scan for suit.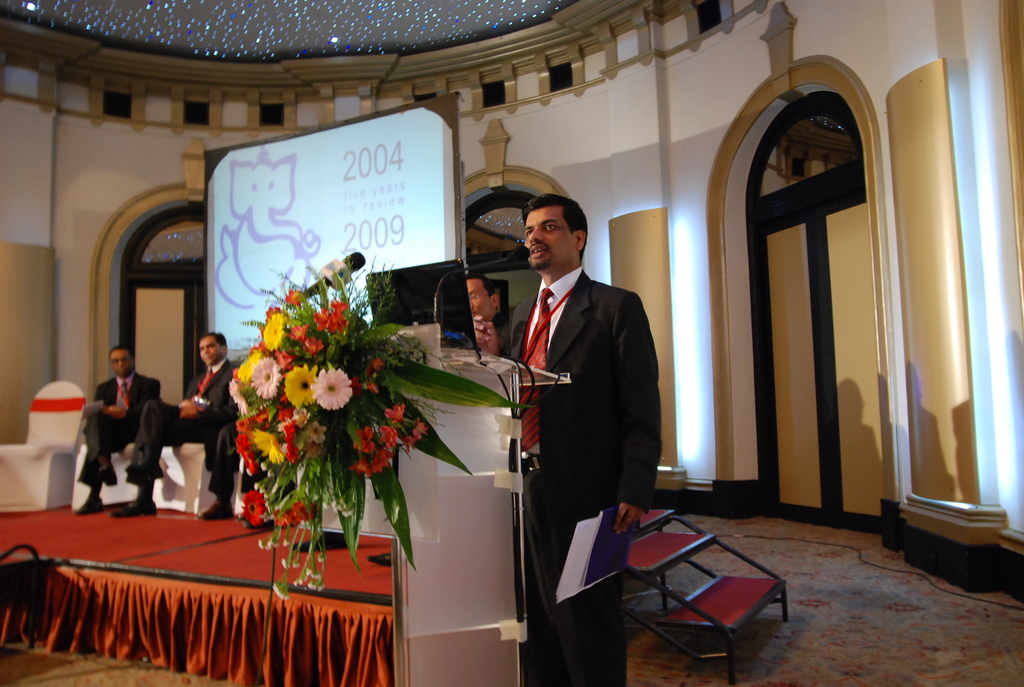
Scan result: (left=129, top=358, right=238, bottom=478).
